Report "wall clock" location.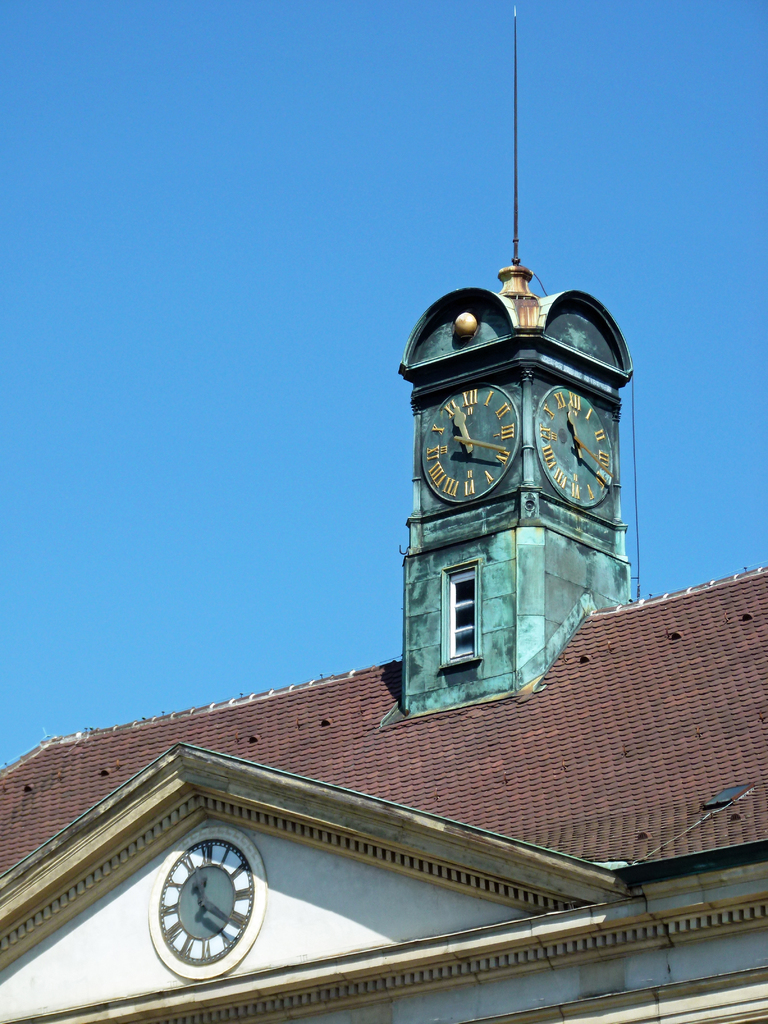
Report: box(158, 861, 255, 973).
